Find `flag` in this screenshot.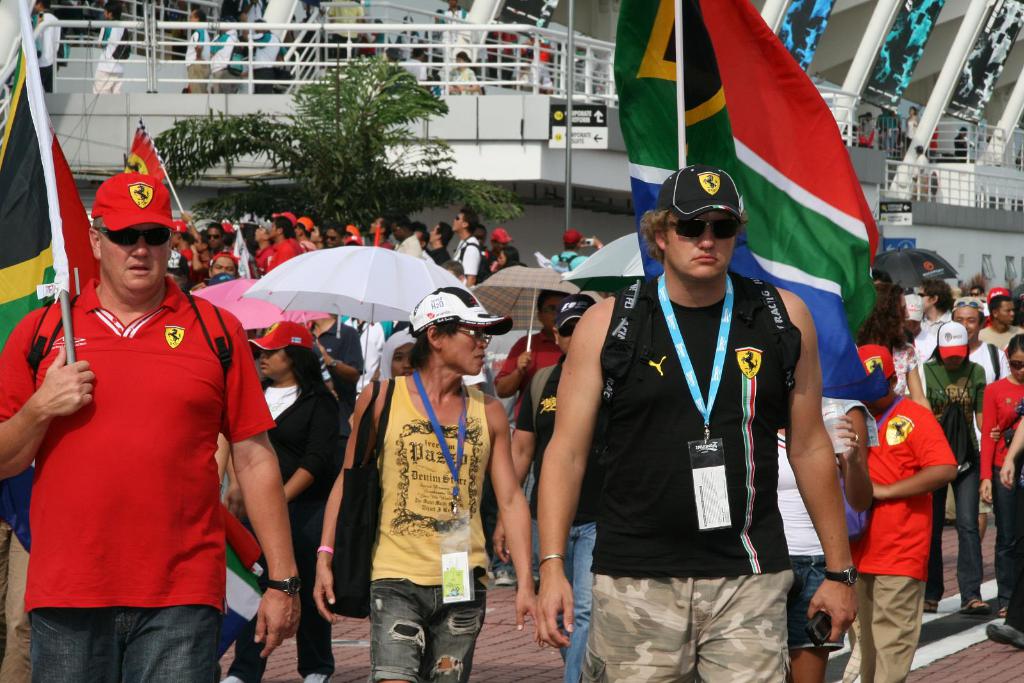
The bounding box for `flag` is 0 32 93 371.
